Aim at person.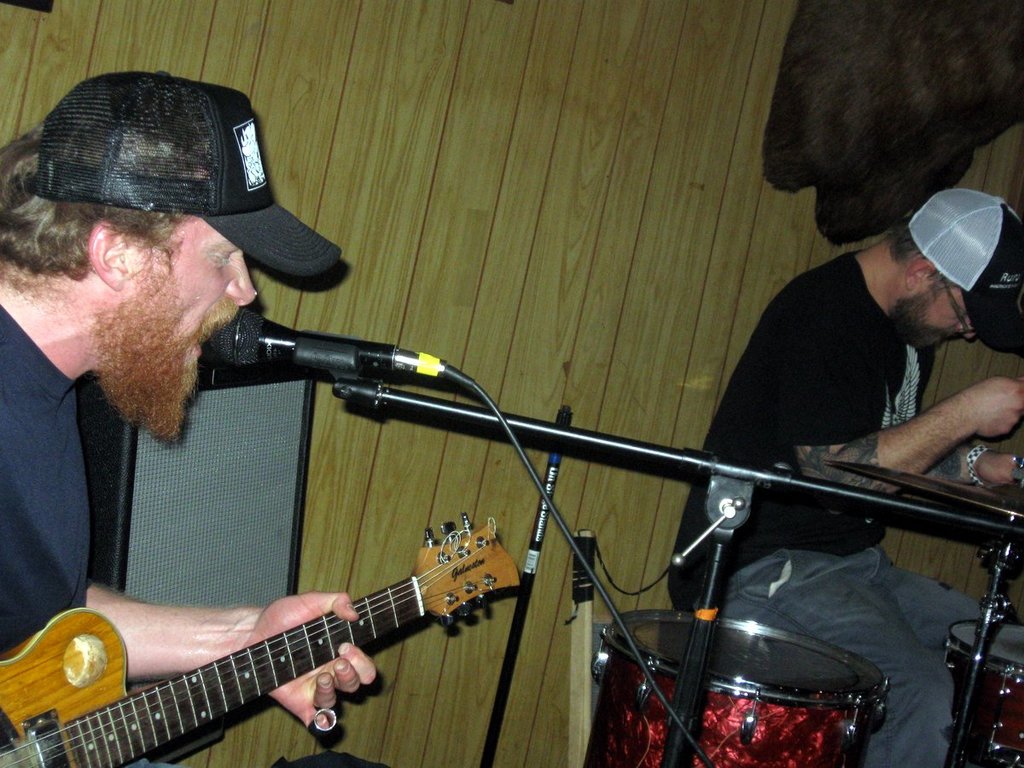
Aimed at x1=669 y1=150 x2=1002 y2=642.
